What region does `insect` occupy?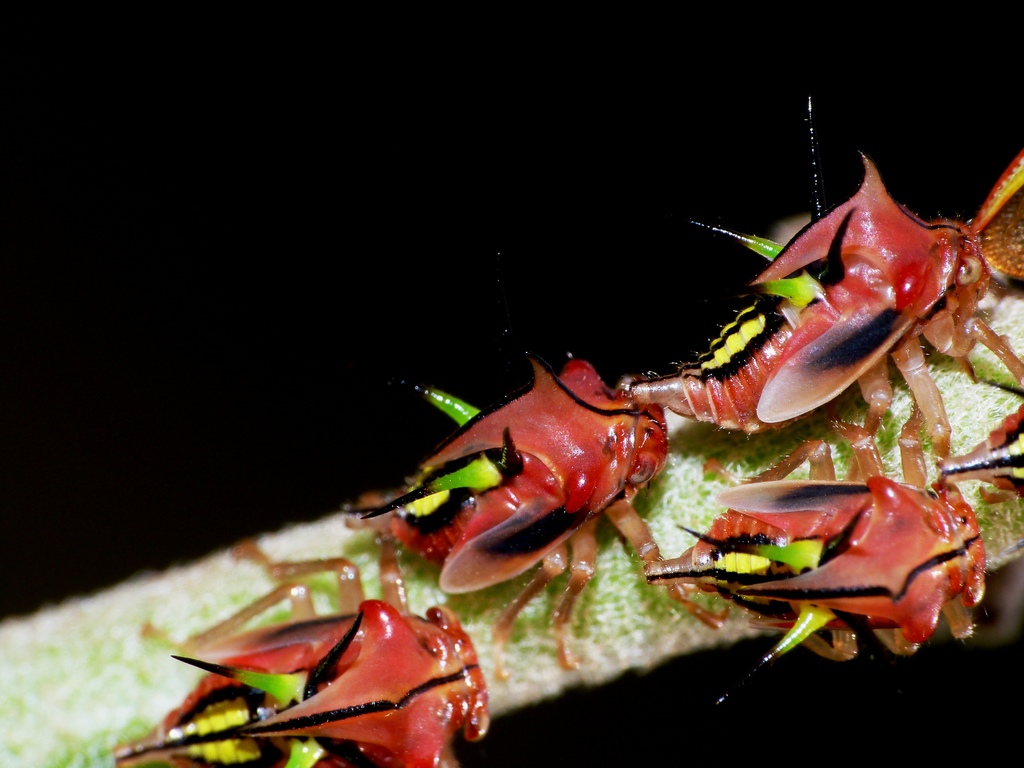
{"left": 346, "top": 254, "right": 737, "bottom": 669}.
